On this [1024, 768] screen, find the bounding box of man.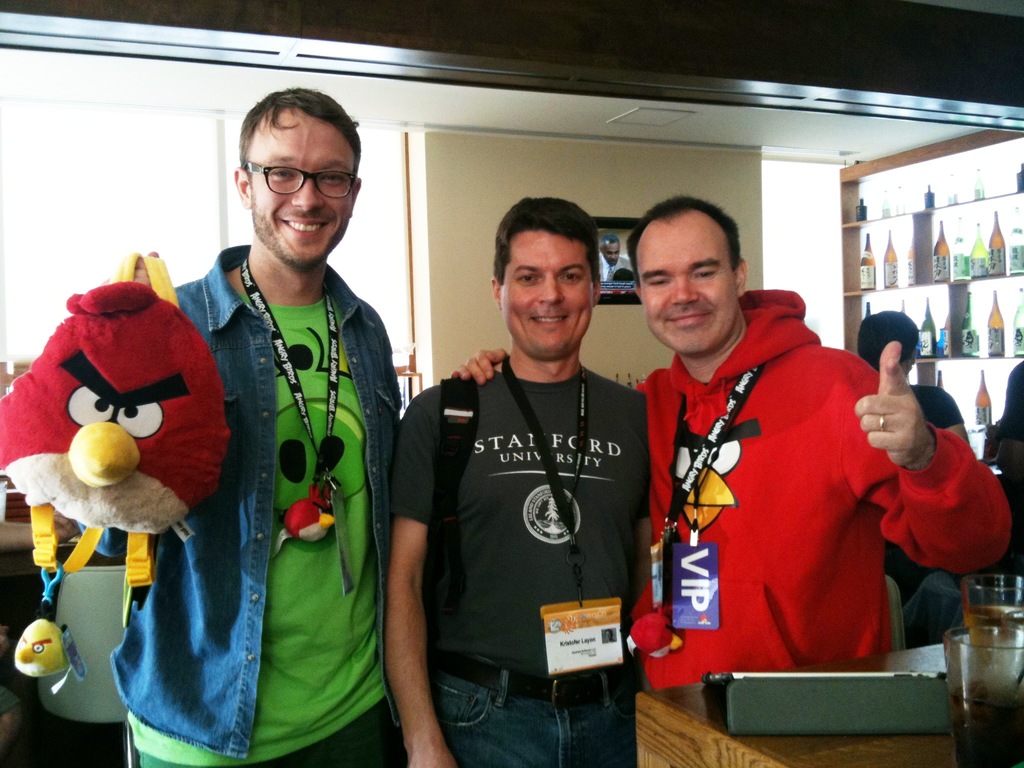
Bounding box: (left=595, top=241, right=636, bottom=283).
